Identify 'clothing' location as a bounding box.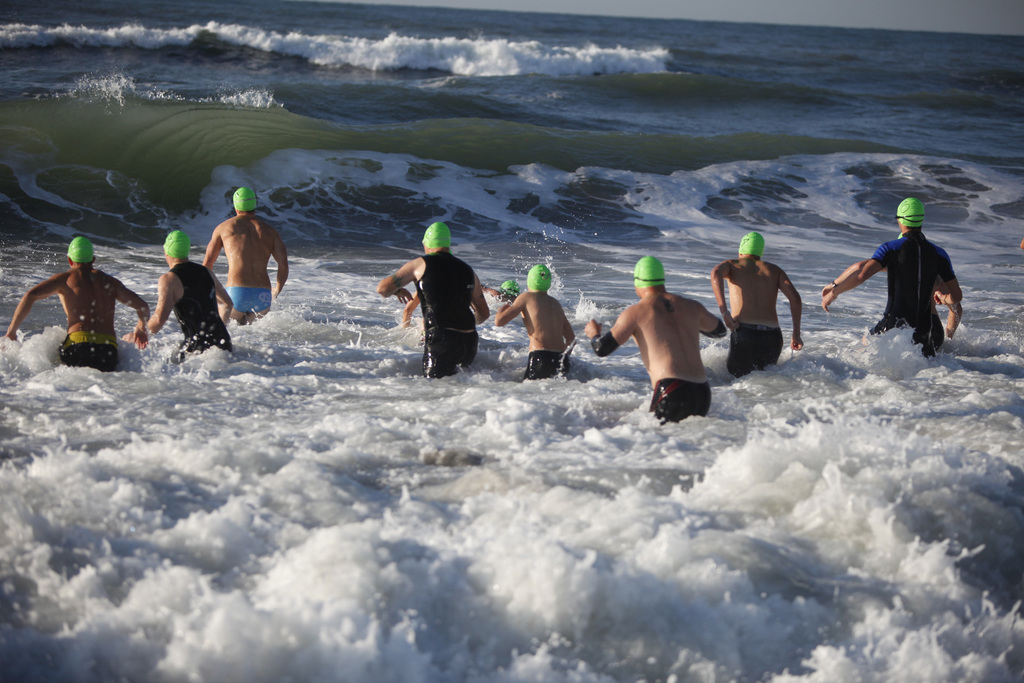
detection(861, 229, 951, 339).
